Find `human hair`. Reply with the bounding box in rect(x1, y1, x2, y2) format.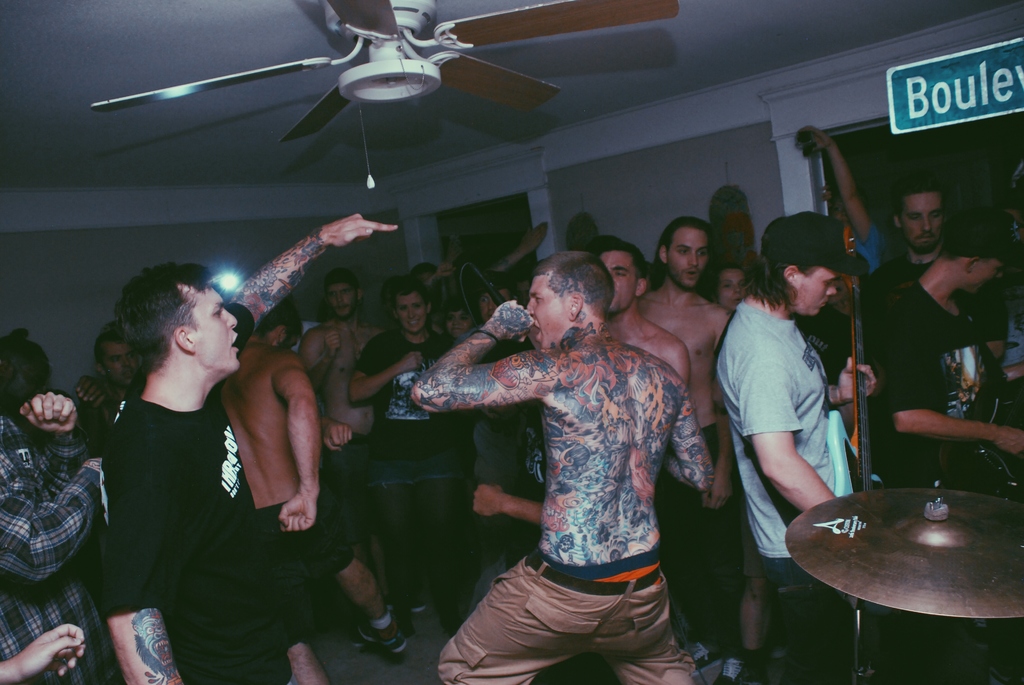
rect(253, 299, 303, 350).
